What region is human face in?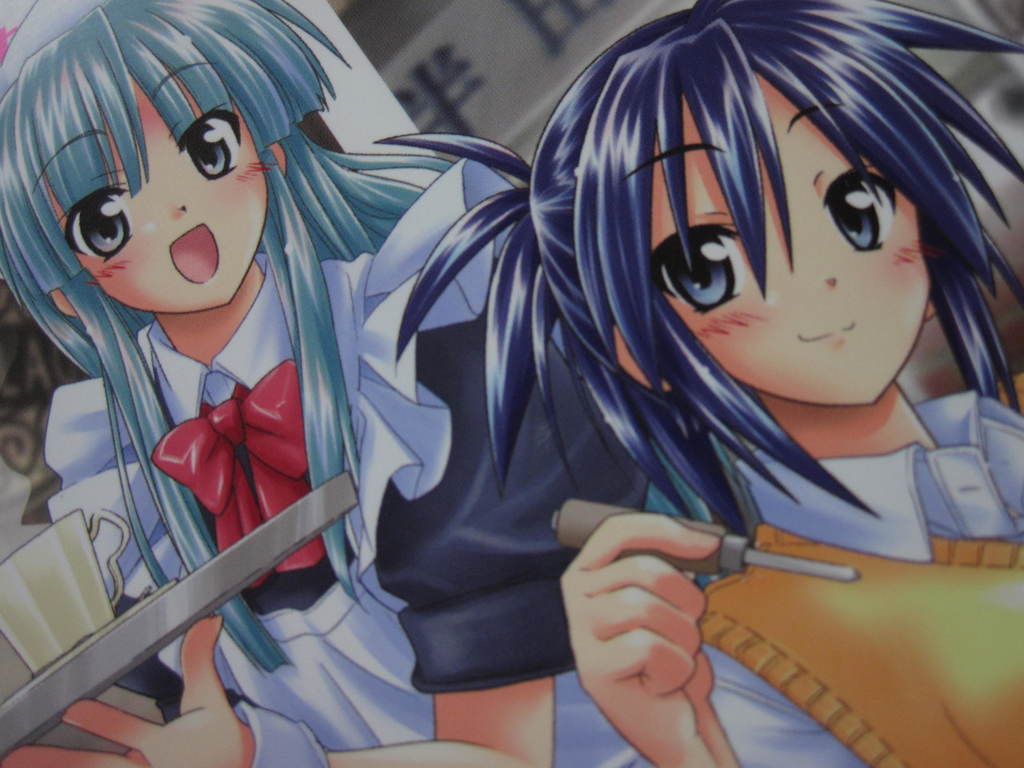
bbox(649, 73, 931, 406).
